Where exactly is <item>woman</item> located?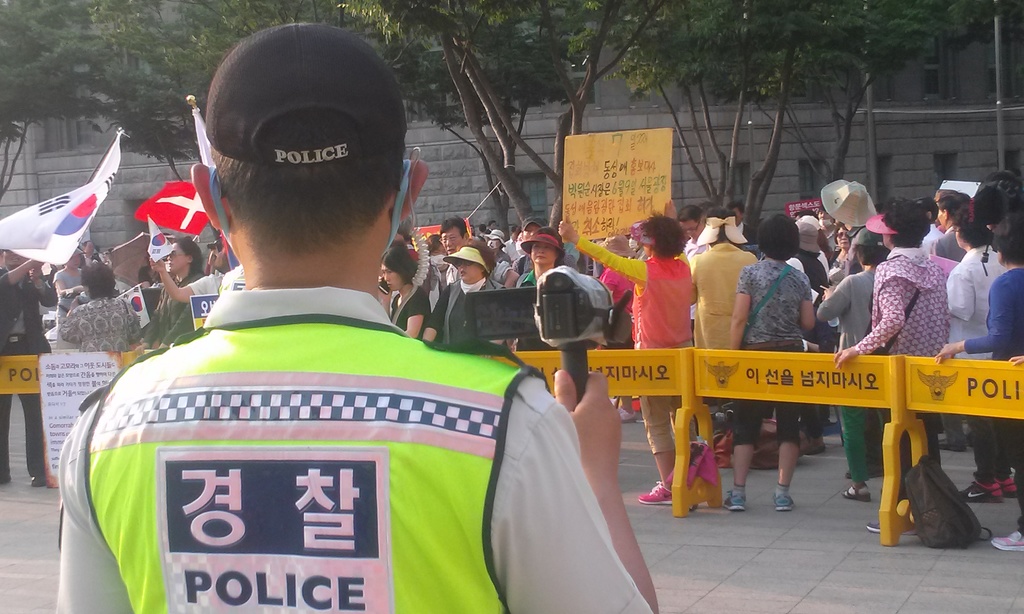
Its bounding box is <region>53, 264, 140, 353</region>.
